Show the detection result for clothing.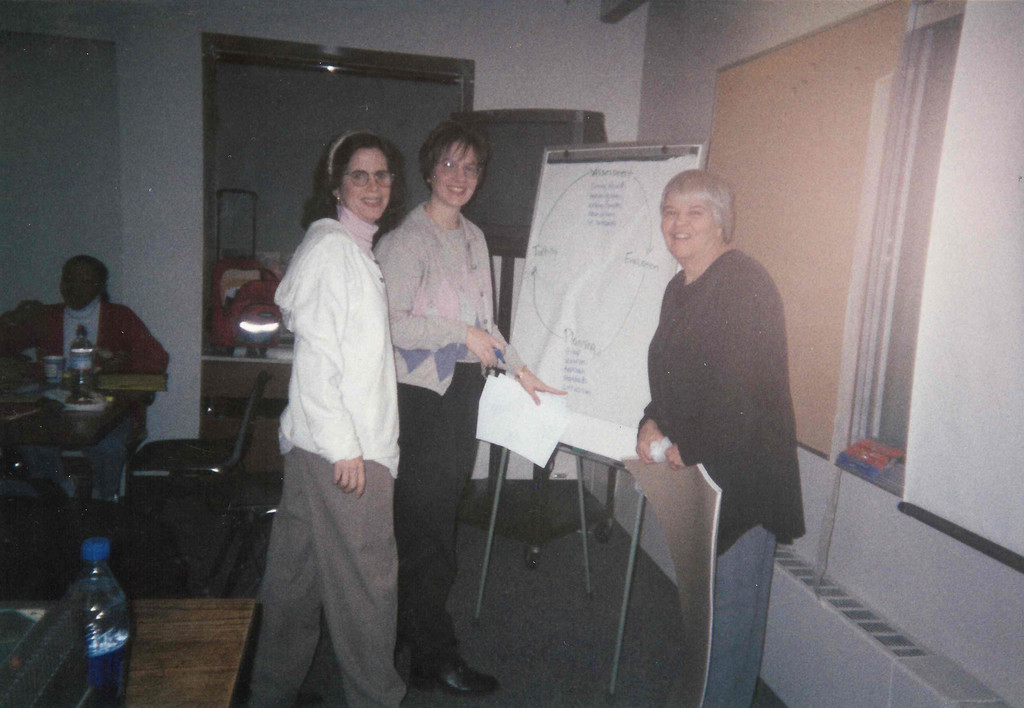
19,293,171,501.
